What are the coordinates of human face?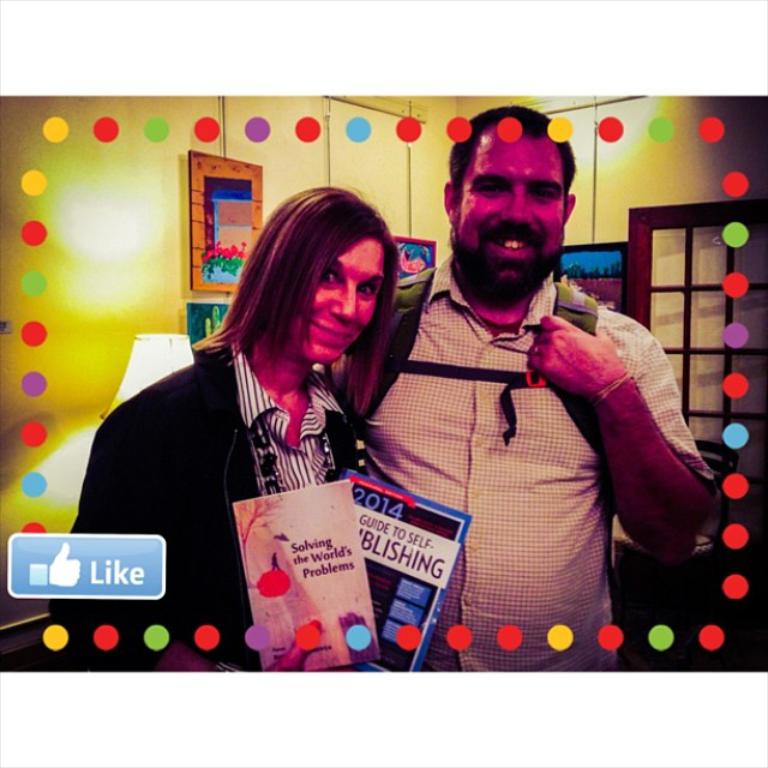
[left=452, top=112, right=564, bottom=271].
